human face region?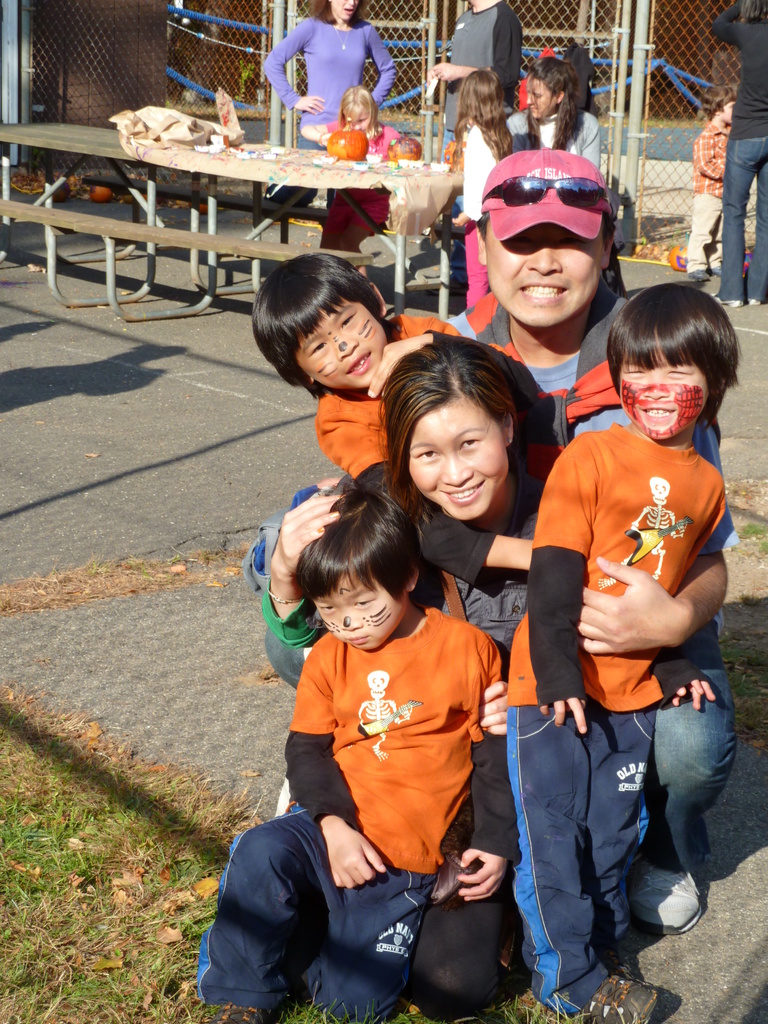
(x1=723, y1=102, x2=735, y2=124)
